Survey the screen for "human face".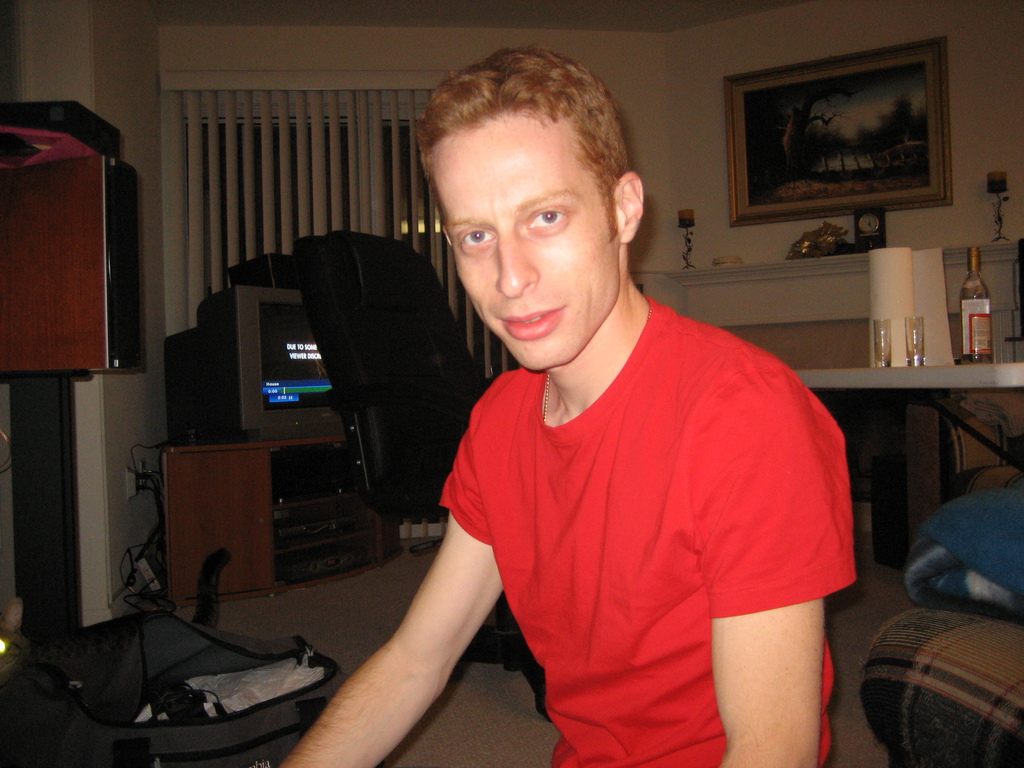
Survey found: box(431, 111, 623, 371).
